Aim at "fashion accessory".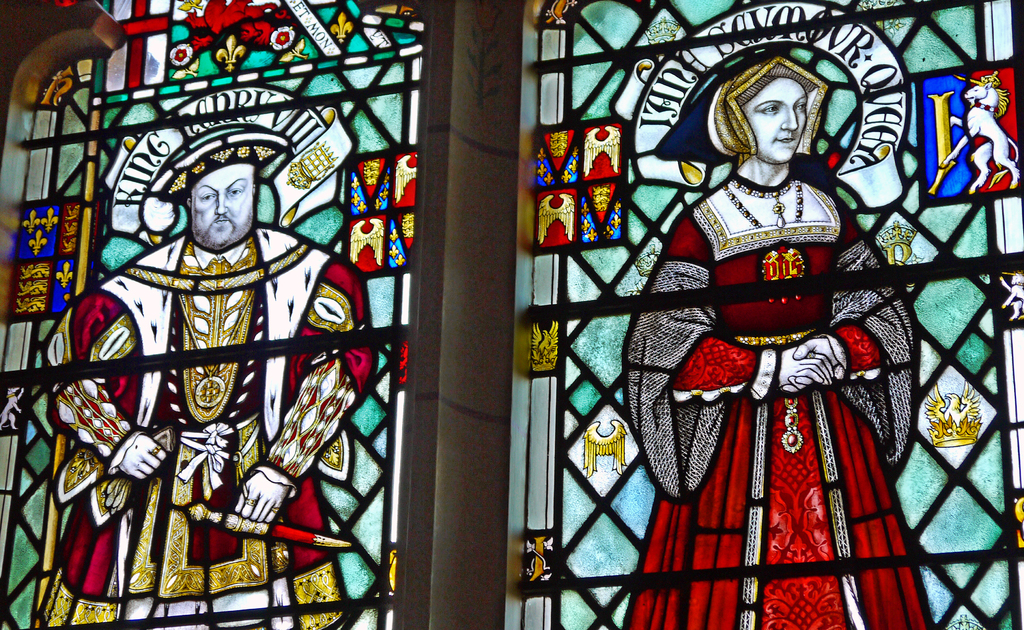
Aimed at {"x1": 177, "y1": 241, "x2": 259, "y2": 424}.
